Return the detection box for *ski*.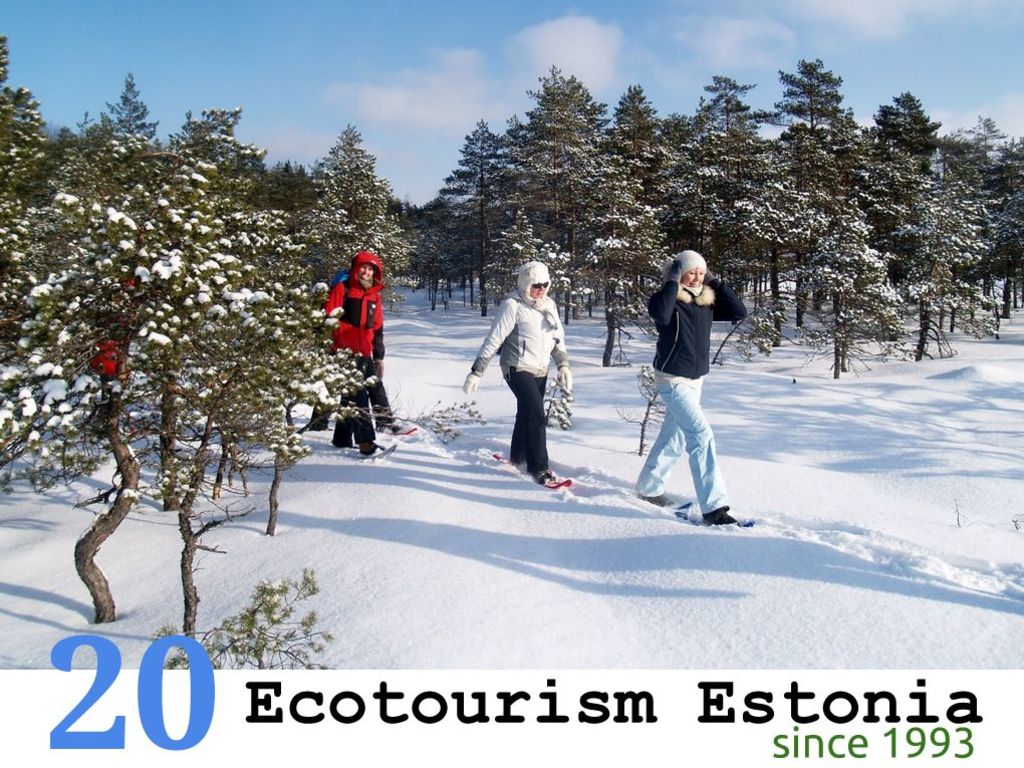
370, 424, 421, 438.
